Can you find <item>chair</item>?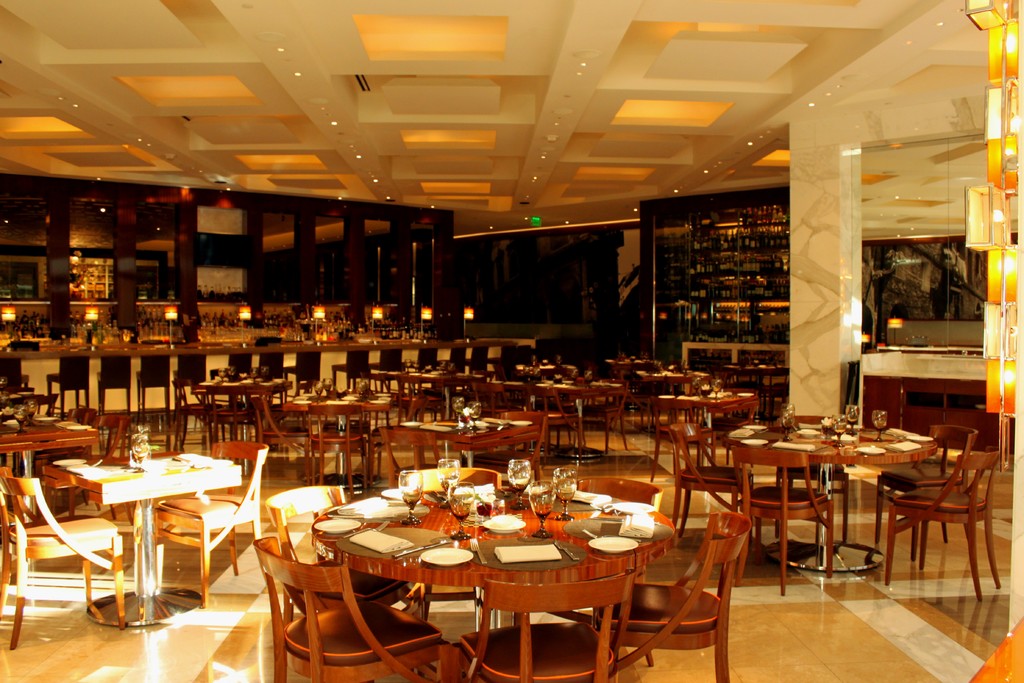
Yes, bounding box: locate(203, 382, 255, 447).
